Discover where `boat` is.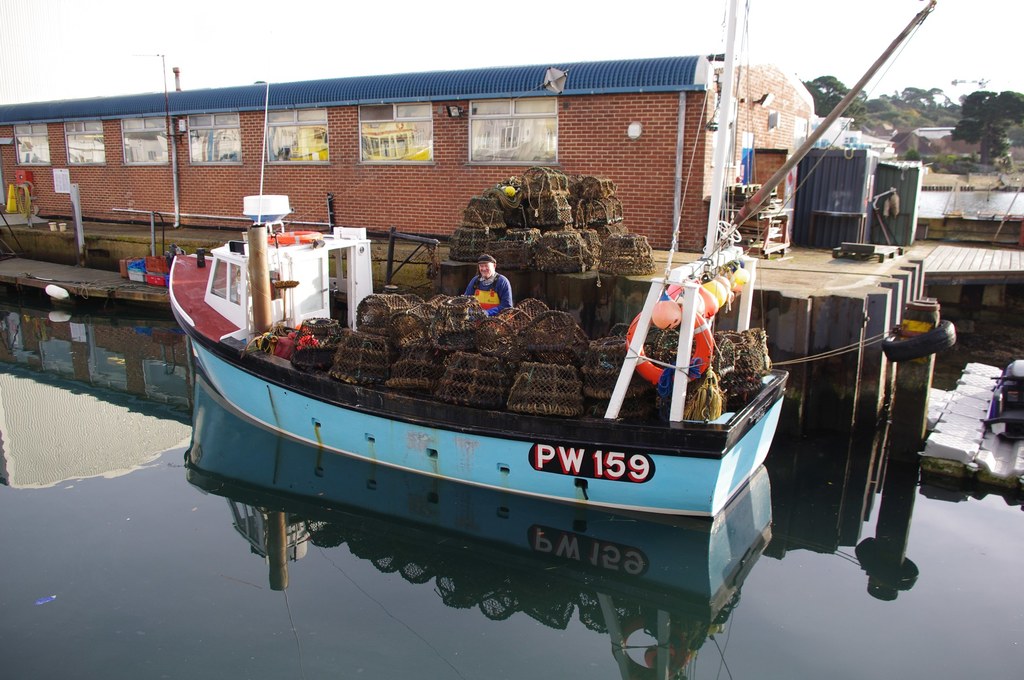
Discovered at pyautogui.locateOnScreen(156, 248, 785, 578).
